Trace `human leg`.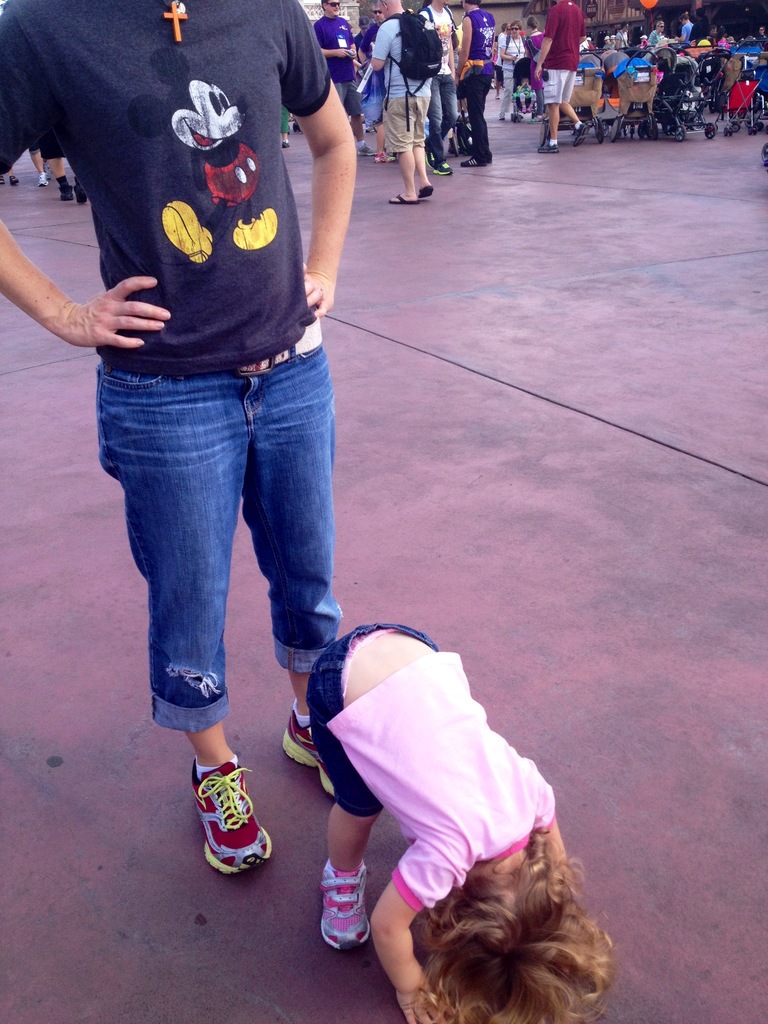
Traced to (left=353, top=113, right=372, bottom=157).
